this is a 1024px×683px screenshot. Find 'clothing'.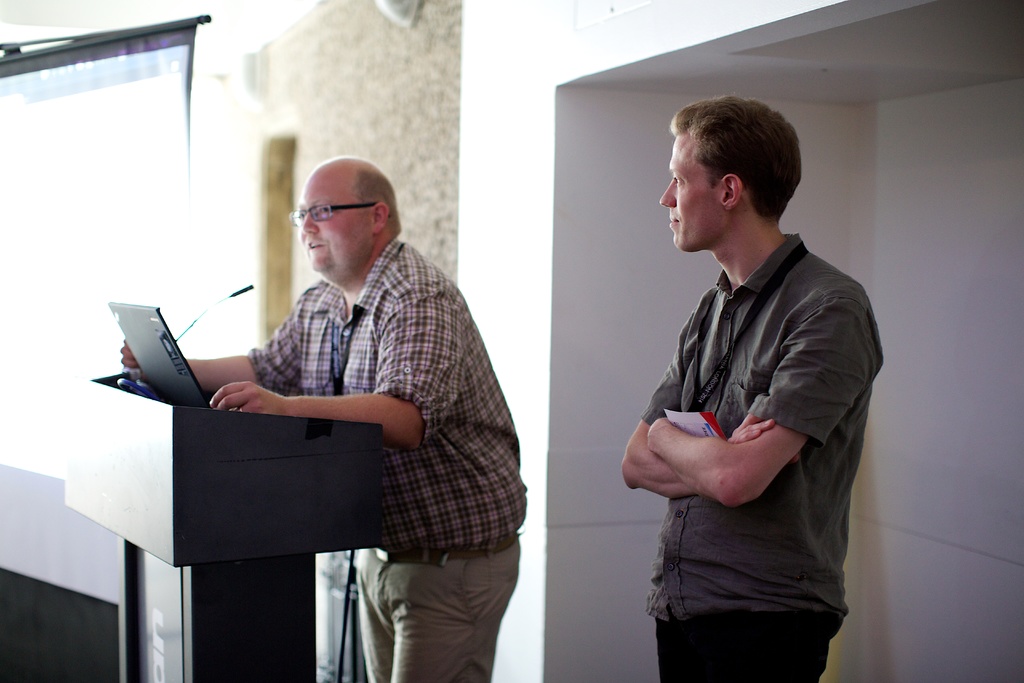
Bounding box: bbox=[259, 231, 549, 682].
